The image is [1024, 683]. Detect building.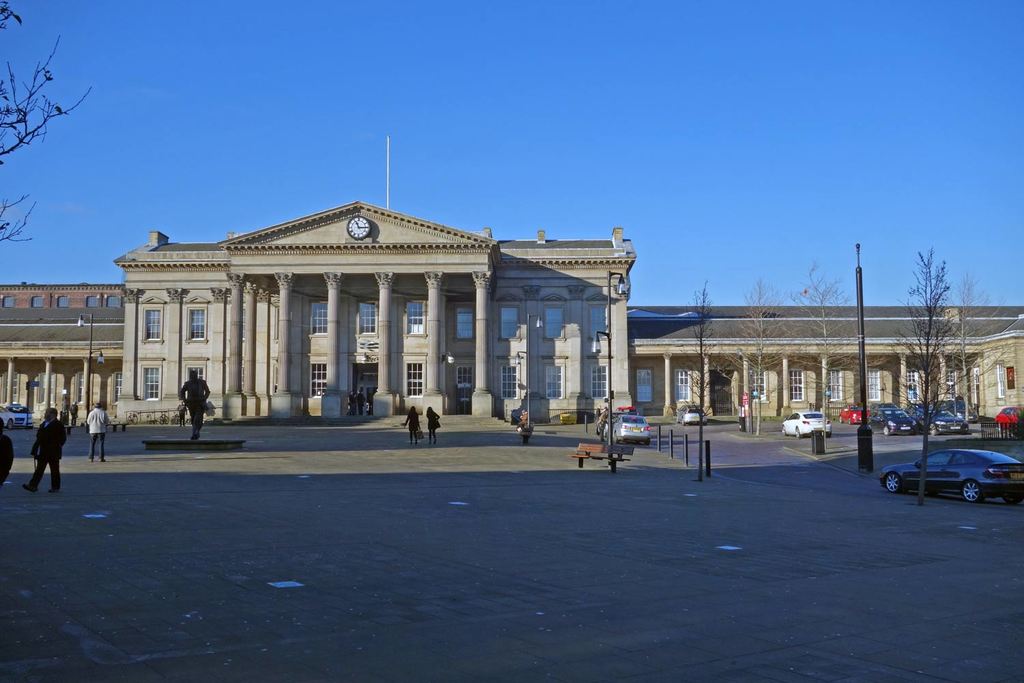
Detection: locate(0, 199, 1020, 427).
